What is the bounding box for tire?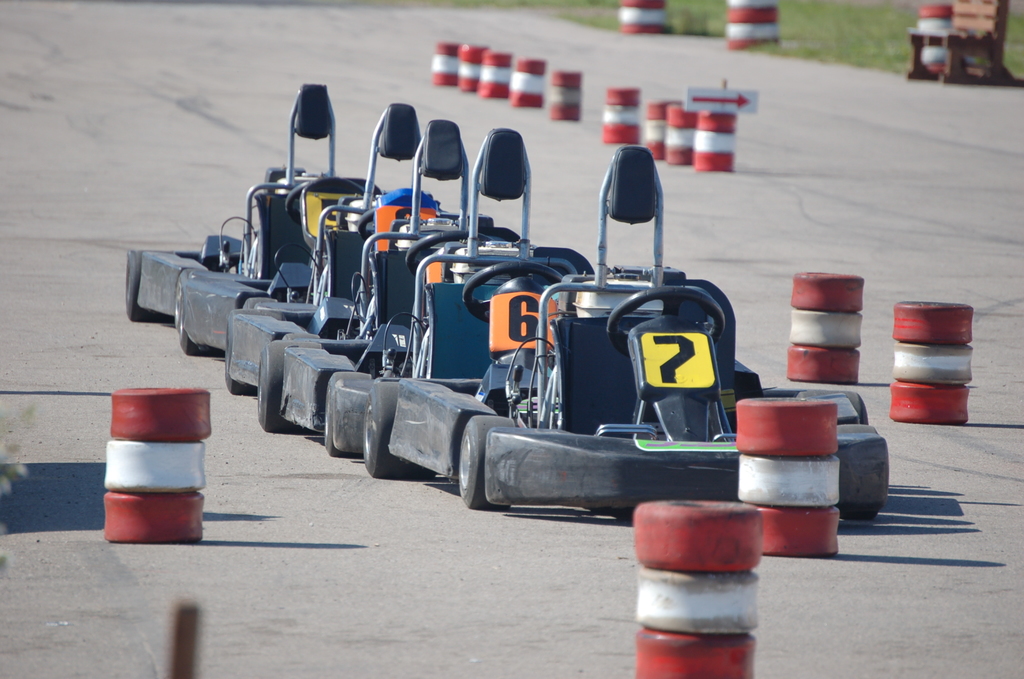
454 414 508 511.
